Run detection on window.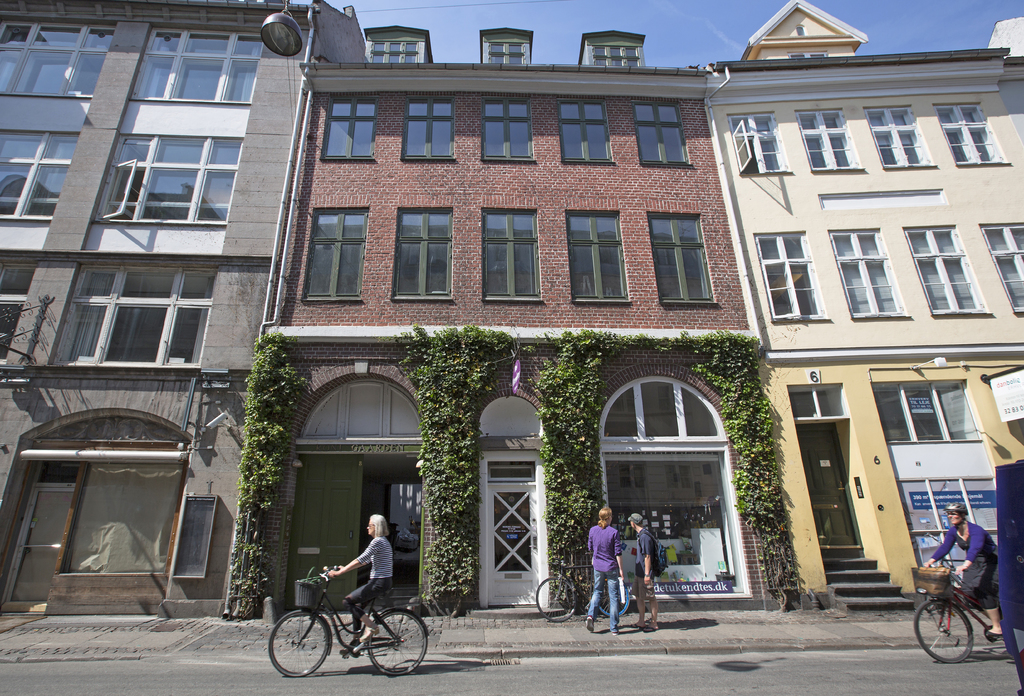
Result: BBox(981, 221, 1023, 316).
